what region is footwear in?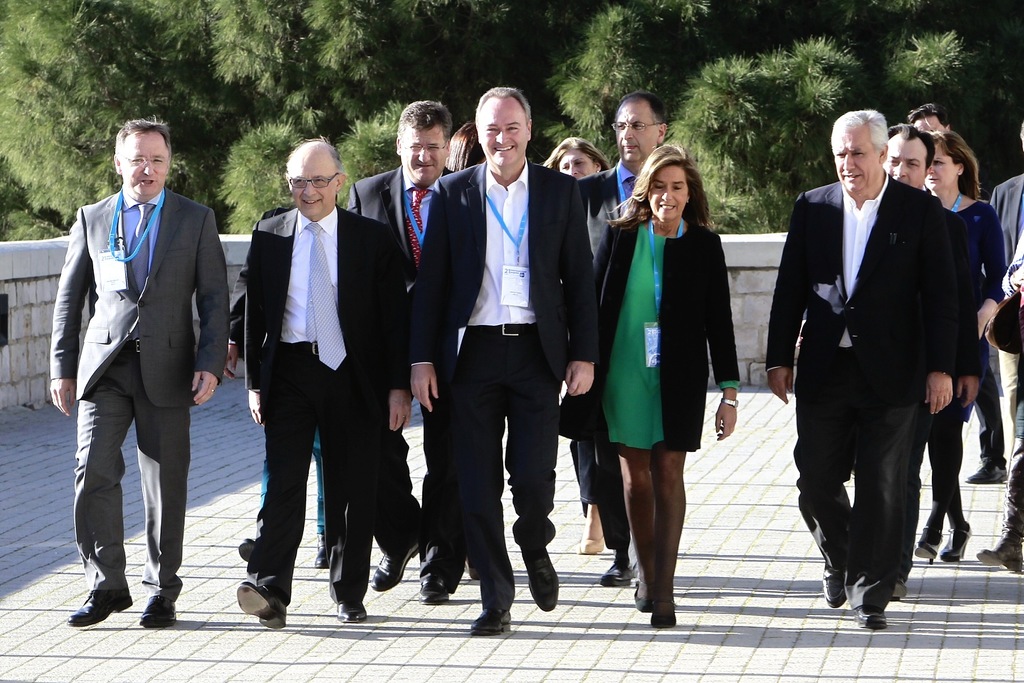
BBox(332, 595, 369, 621).
